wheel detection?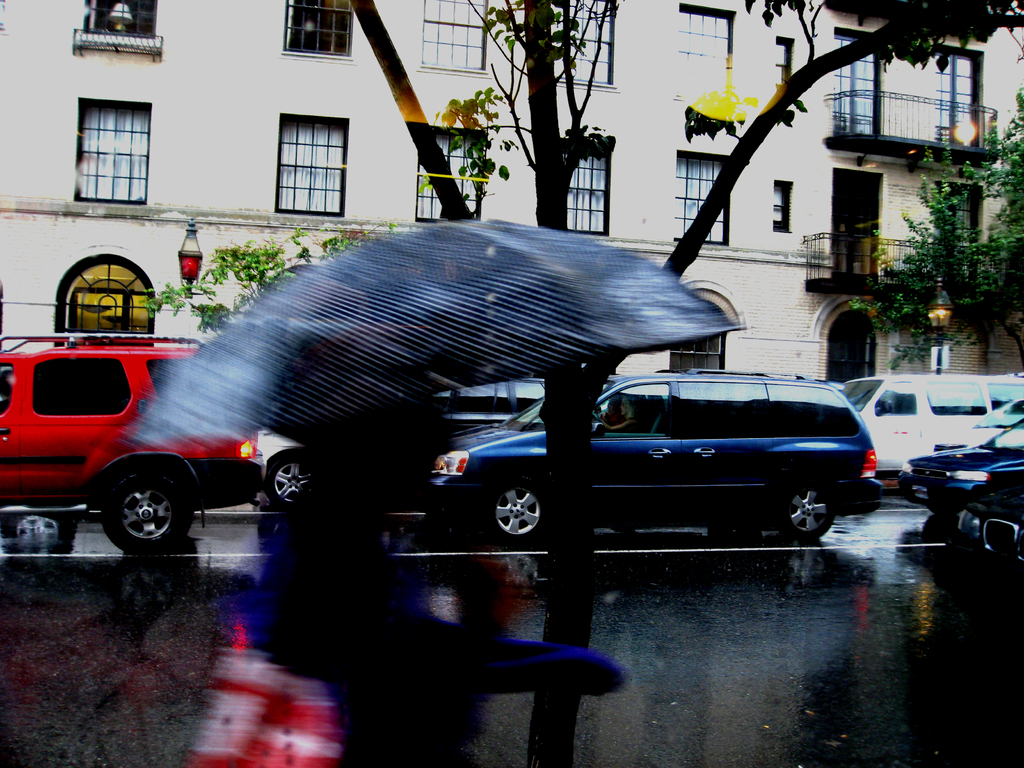
x1=486, y1=479, x2=559, y2=548
